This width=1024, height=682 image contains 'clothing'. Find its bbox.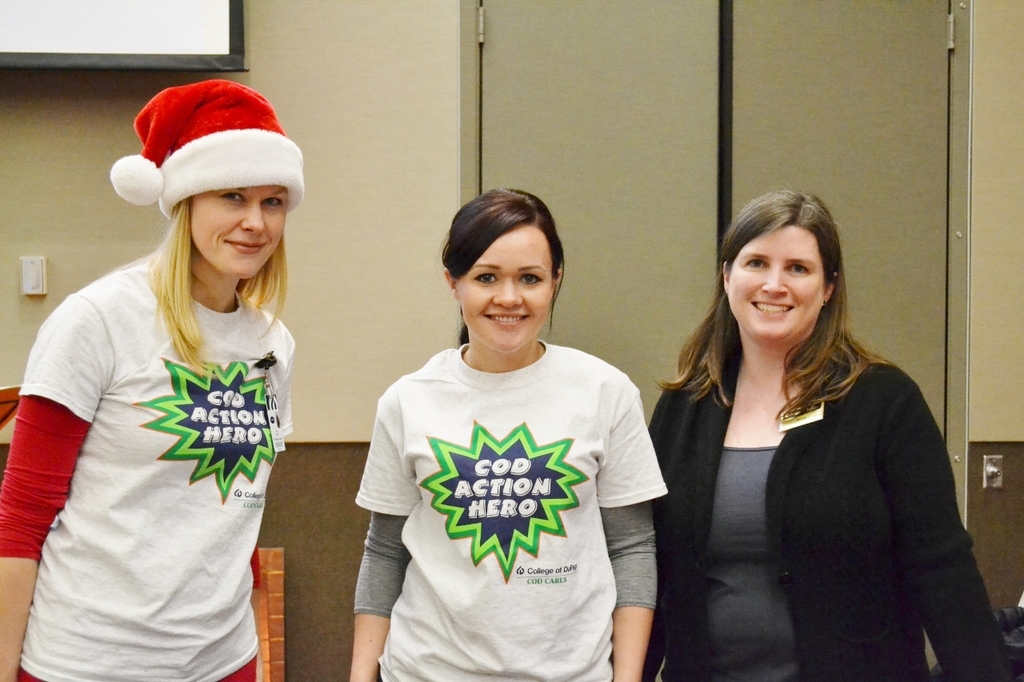
select_region(350, 306, 664, 666).
